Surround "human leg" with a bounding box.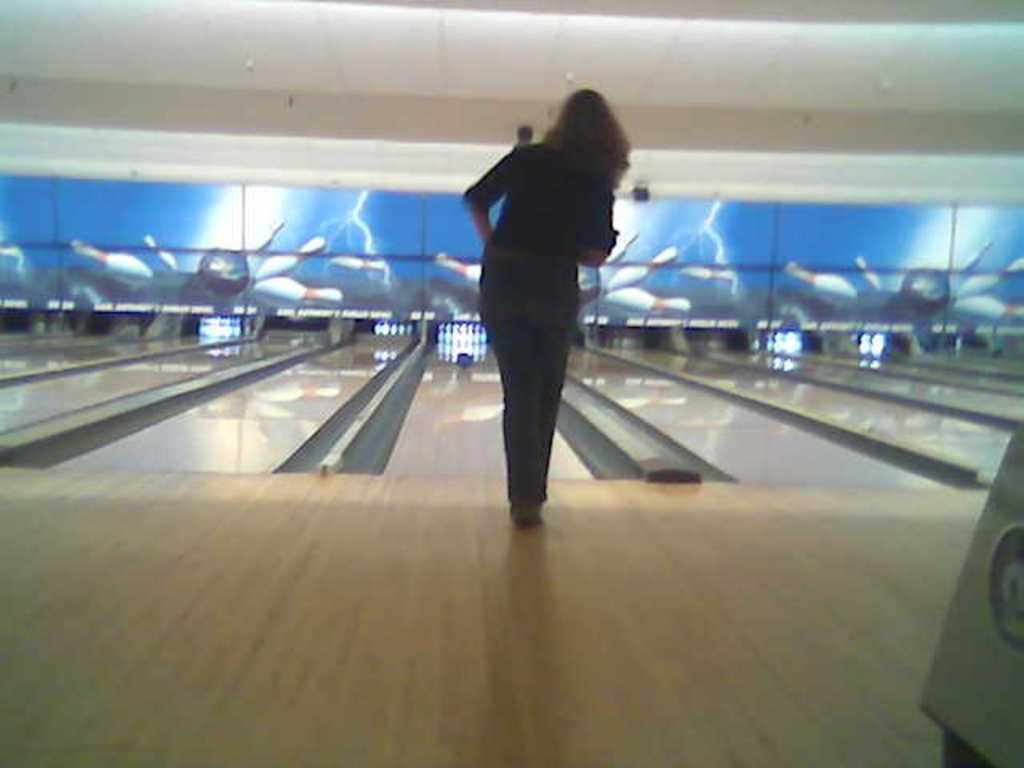
box(538, 309, 576, 496).
